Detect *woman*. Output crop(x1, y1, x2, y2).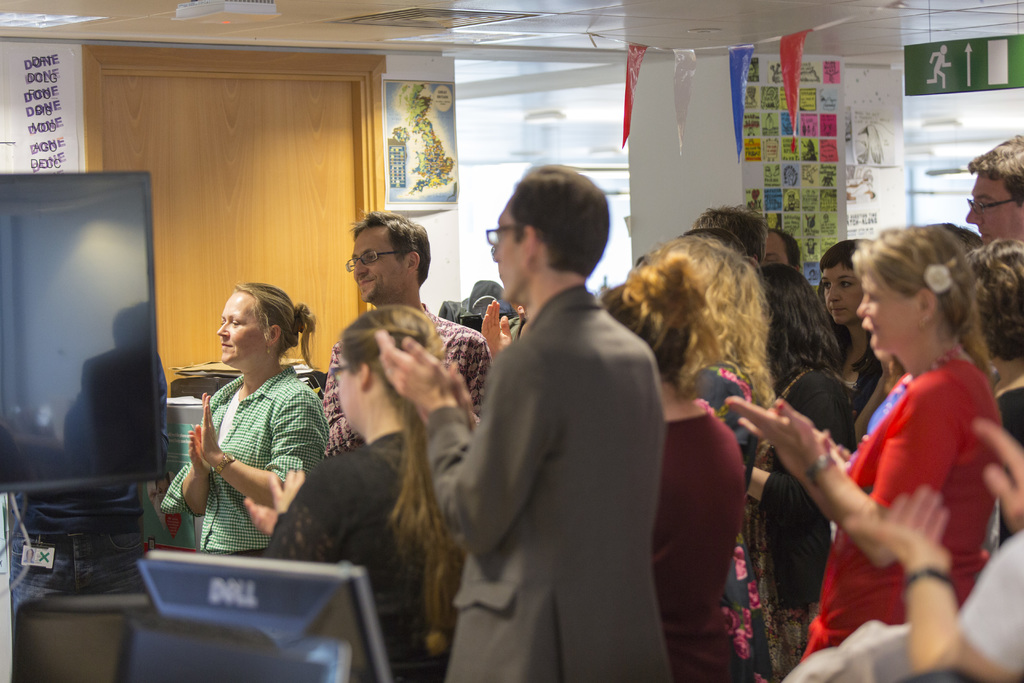
crop(605, 236, 769, 682).
